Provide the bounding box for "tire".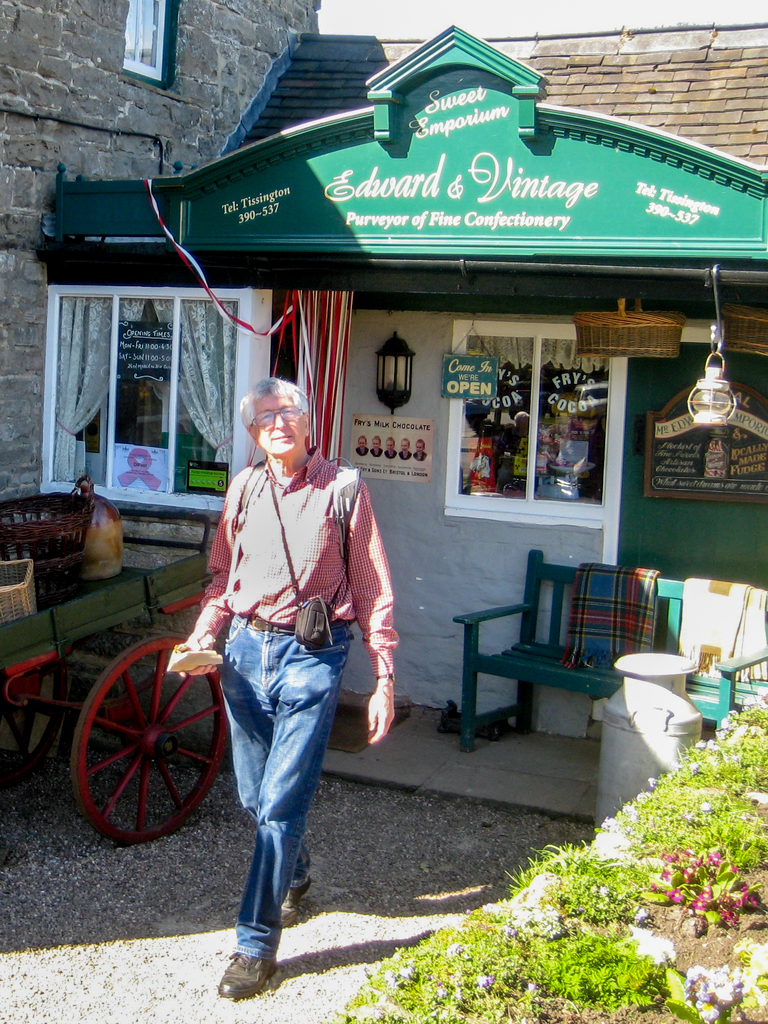
pyautogui.locateOnScreen(72, 641, 225, 845).
